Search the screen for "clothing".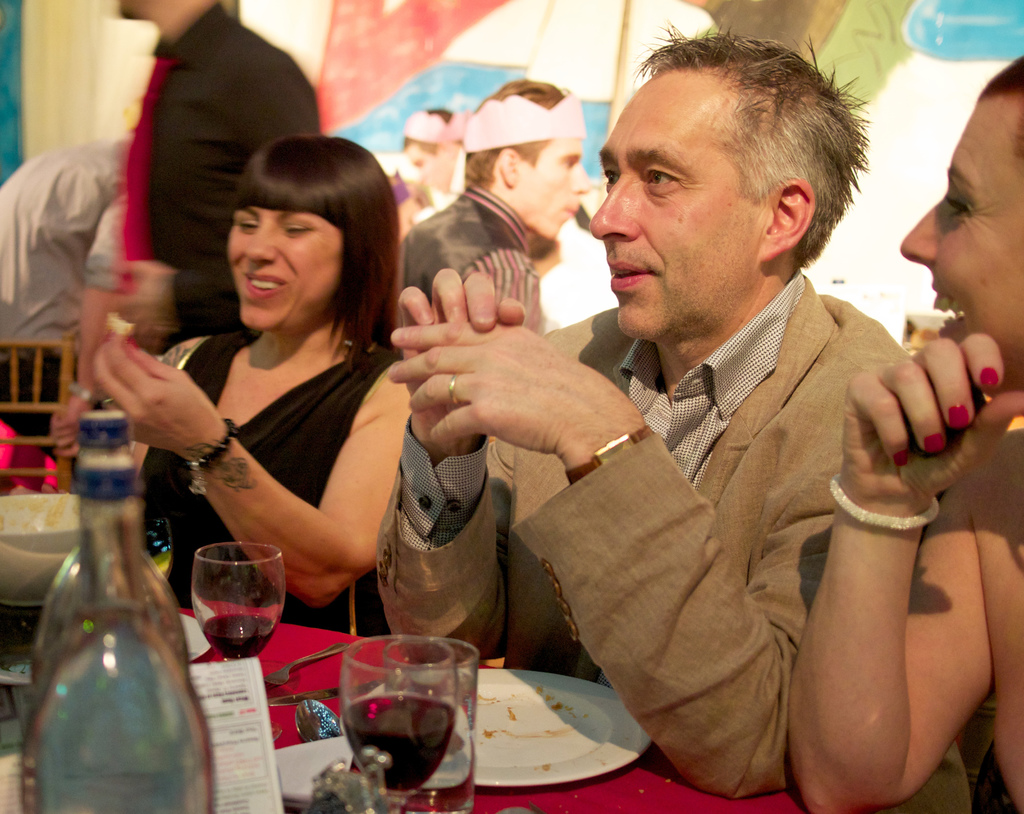
Found at Rect(72, 2, 330, 506).
